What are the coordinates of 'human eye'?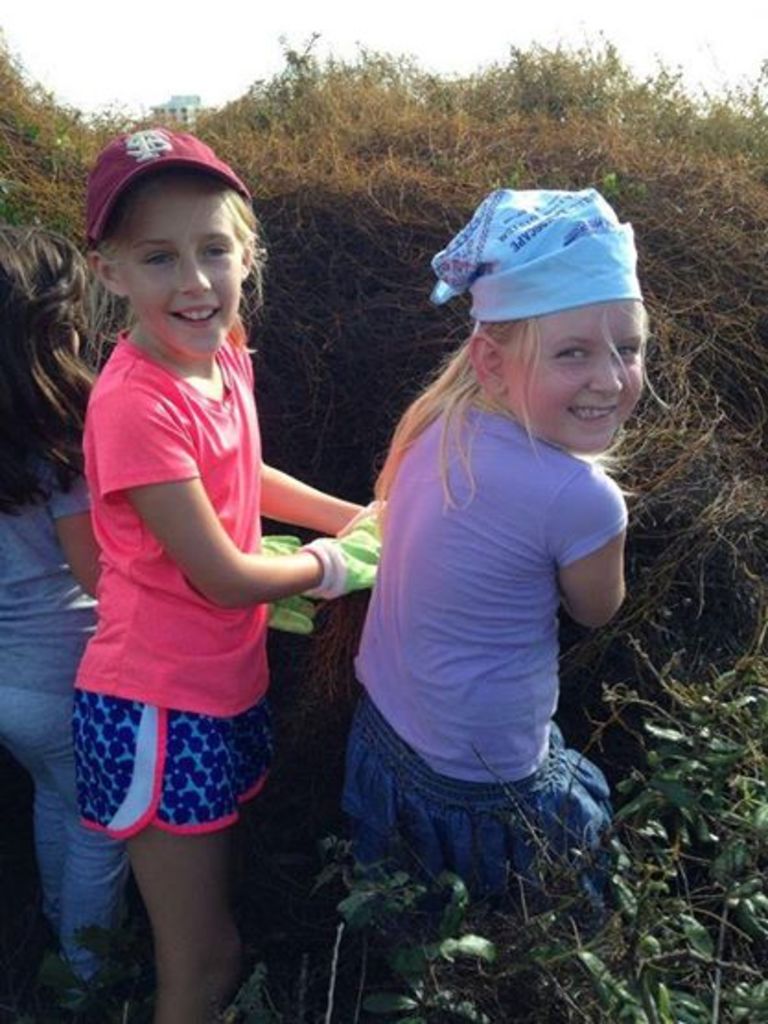
Rect(611, 344, 641, 363).
